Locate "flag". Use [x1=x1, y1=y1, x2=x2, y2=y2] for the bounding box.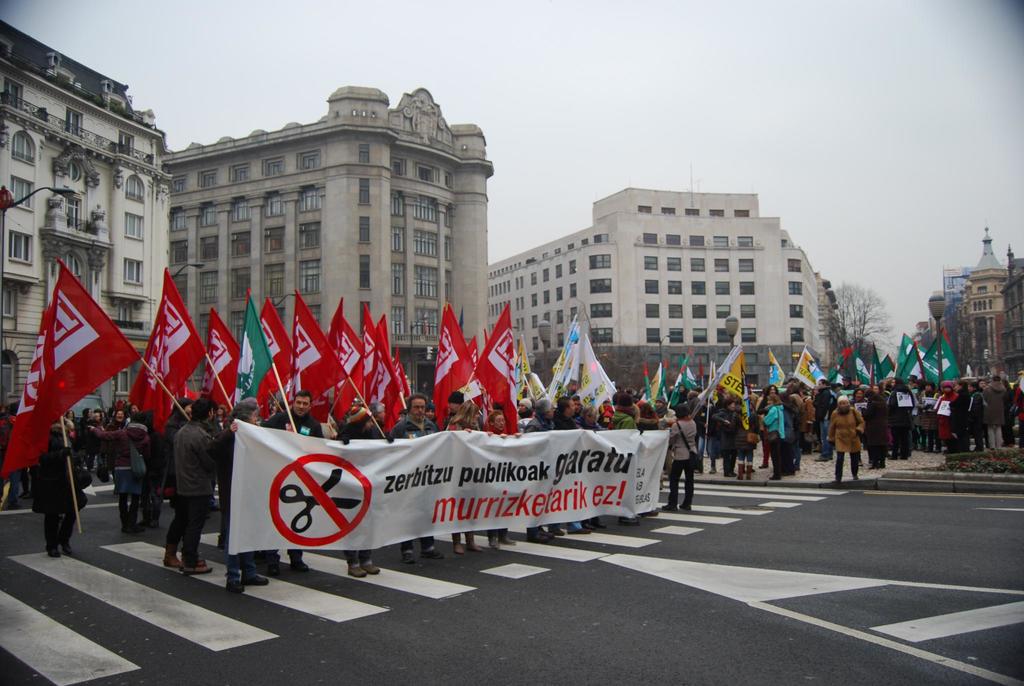
[x1=460, y1=336, x2=484, y2=409].
